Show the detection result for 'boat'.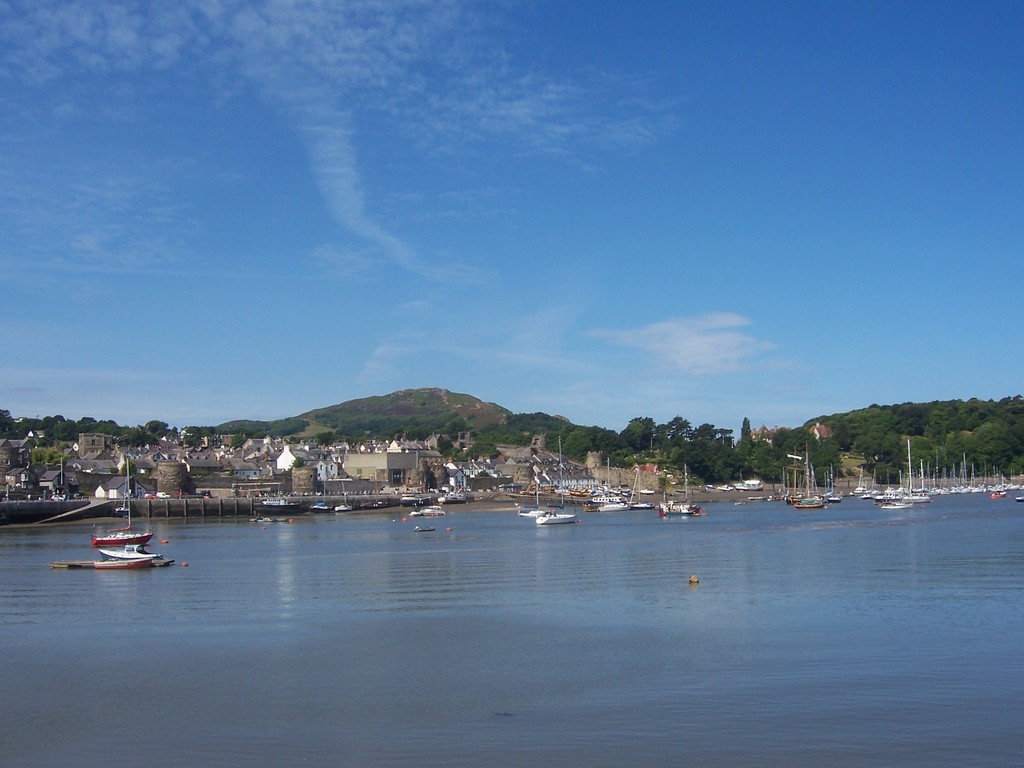
<box>735,470,766,491</box>.
